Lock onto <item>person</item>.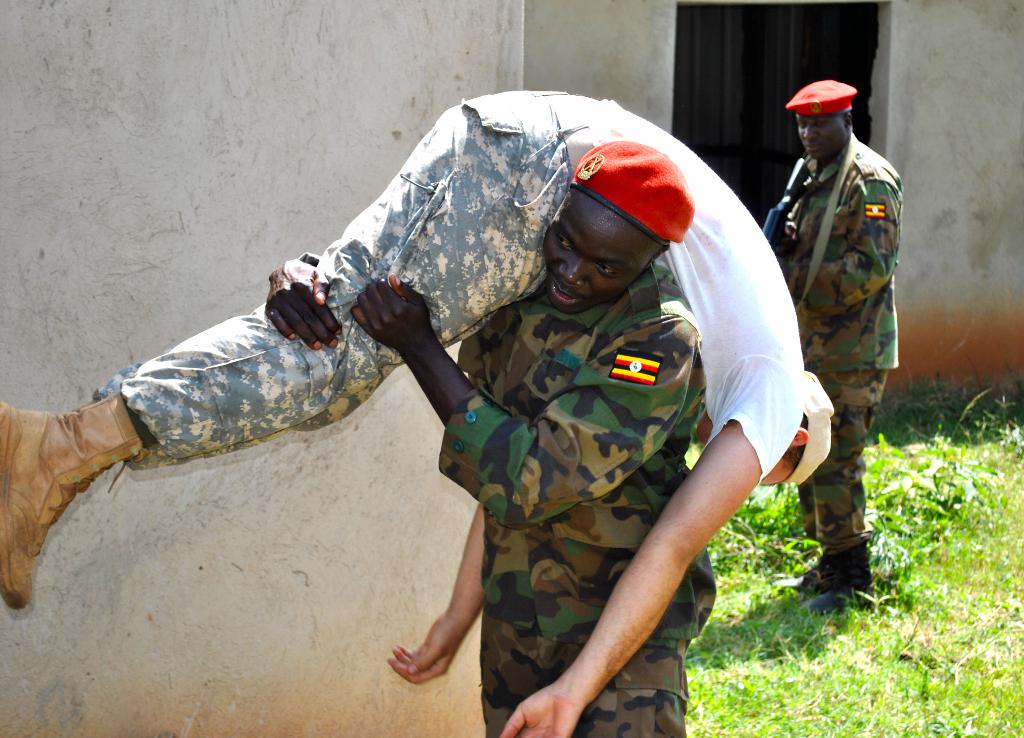
Locked: 769:75:902:596.
